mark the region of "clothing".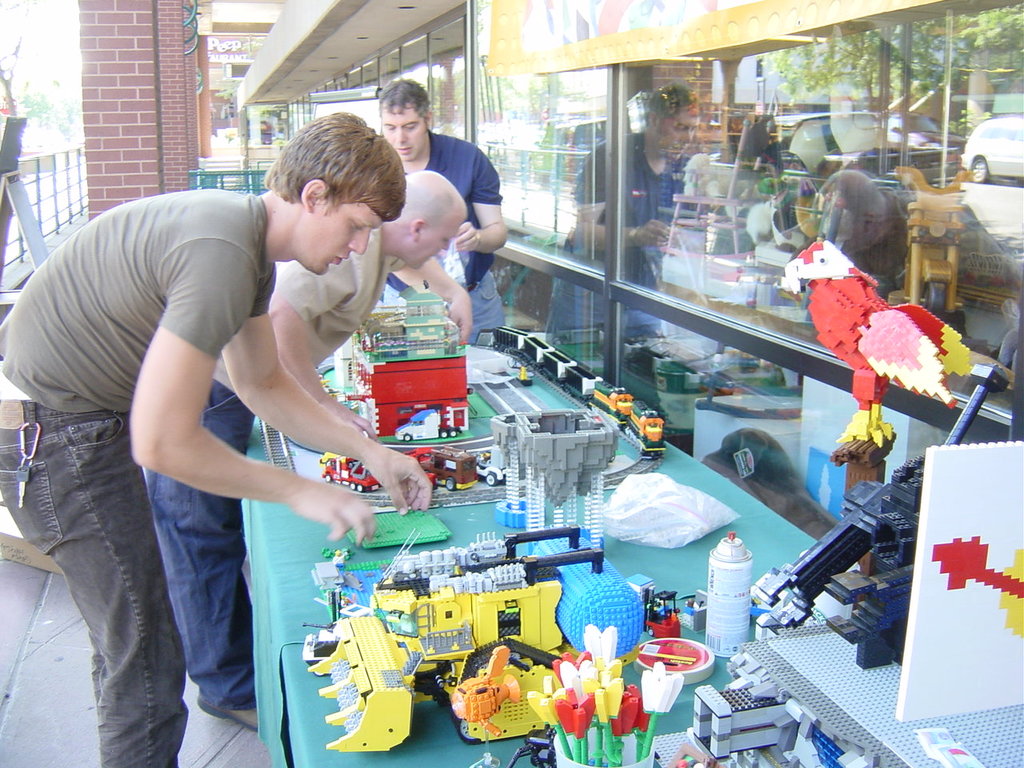
Region: bbox(147, 226, 407, 712).
